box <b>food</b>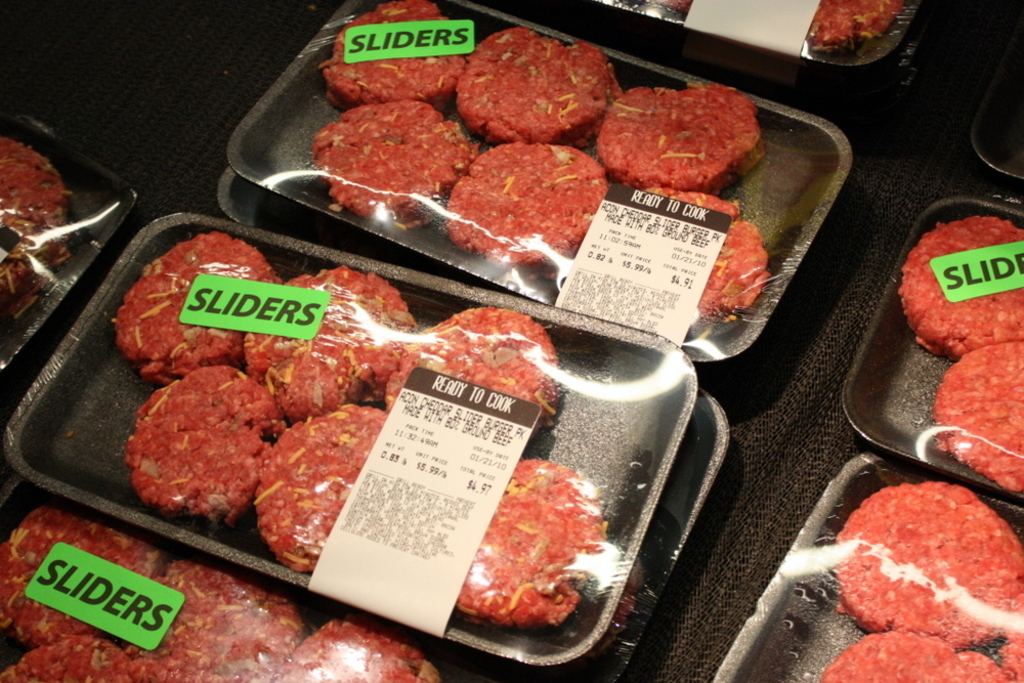
rect(441, 138, 607, 261)
